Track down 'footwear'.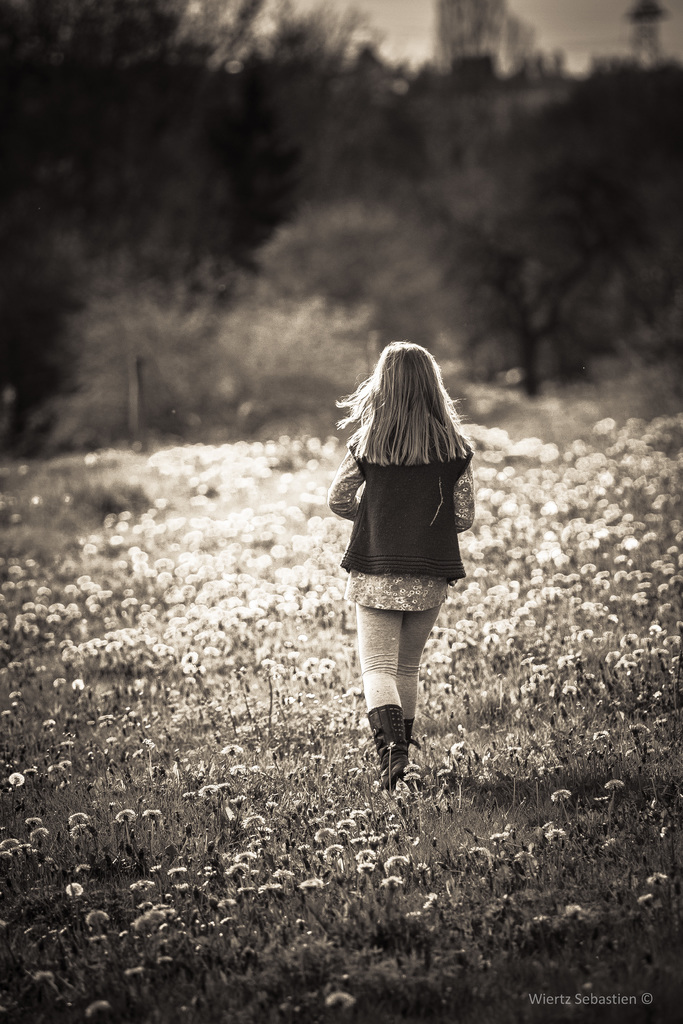
Tracked to [left=393, top=707, right=418, bottom=781].
